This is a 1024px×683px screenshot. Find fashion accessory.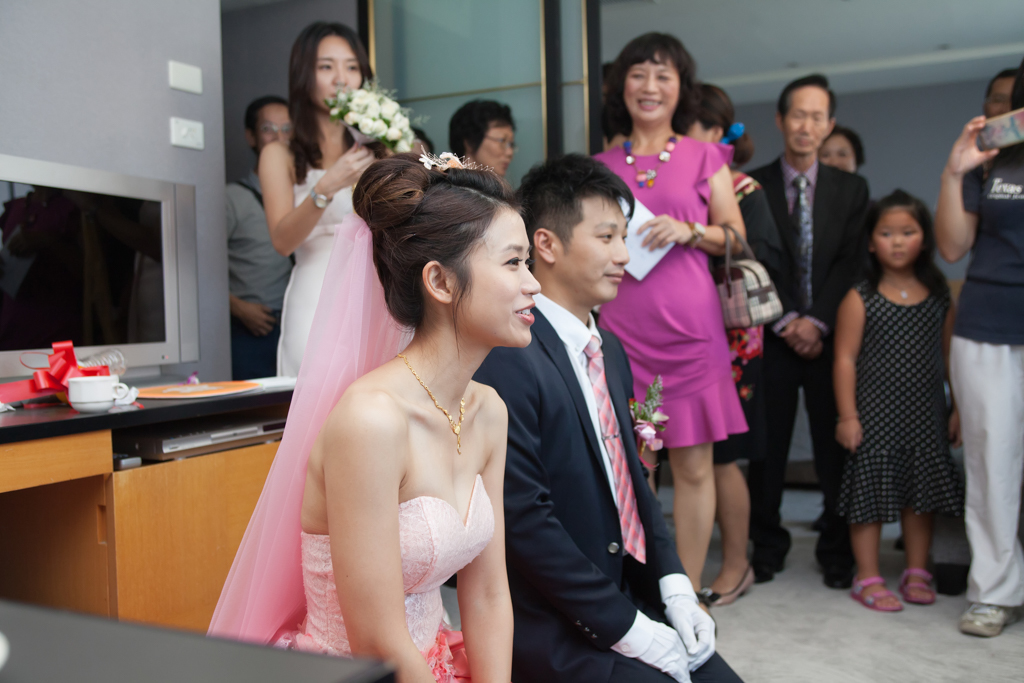
Bounding box: crop(259, 115, 295, 138).
